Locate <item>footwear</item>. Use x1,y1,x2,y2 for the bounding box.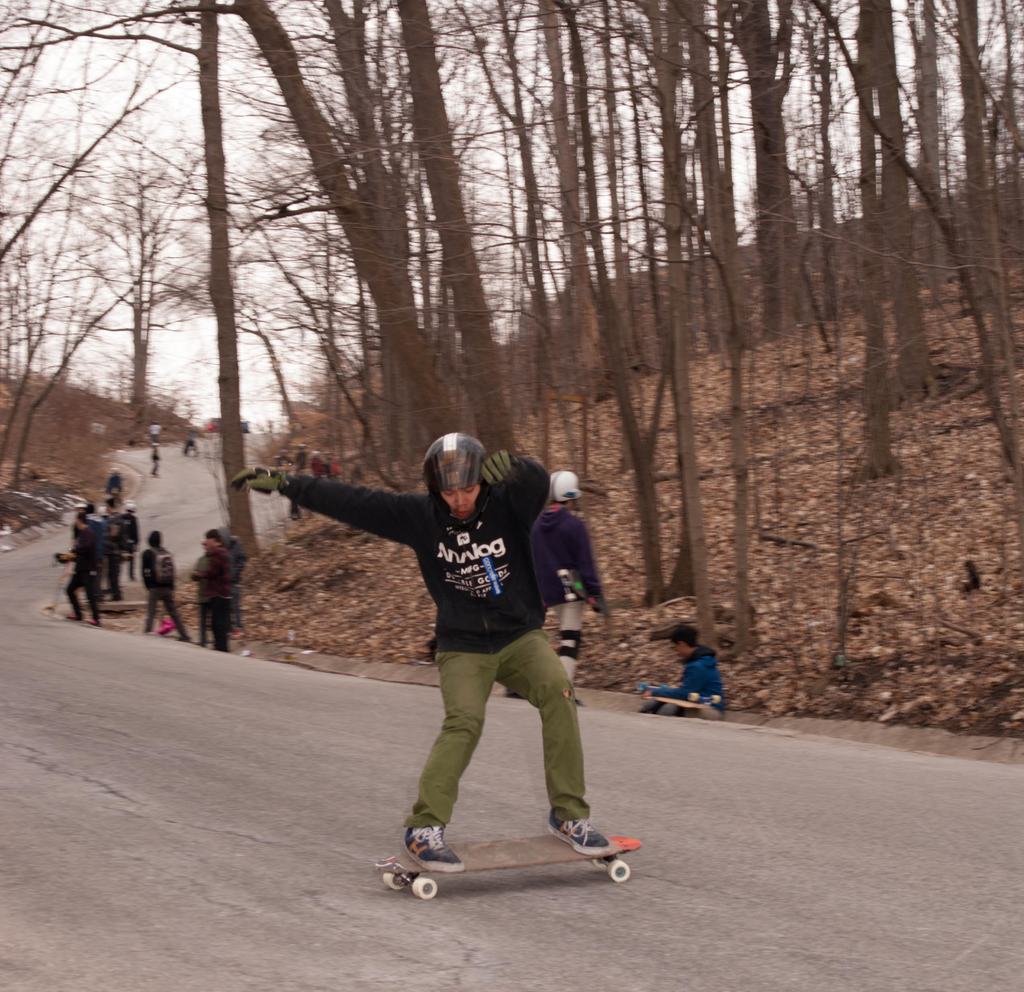
393,822,470,875.
